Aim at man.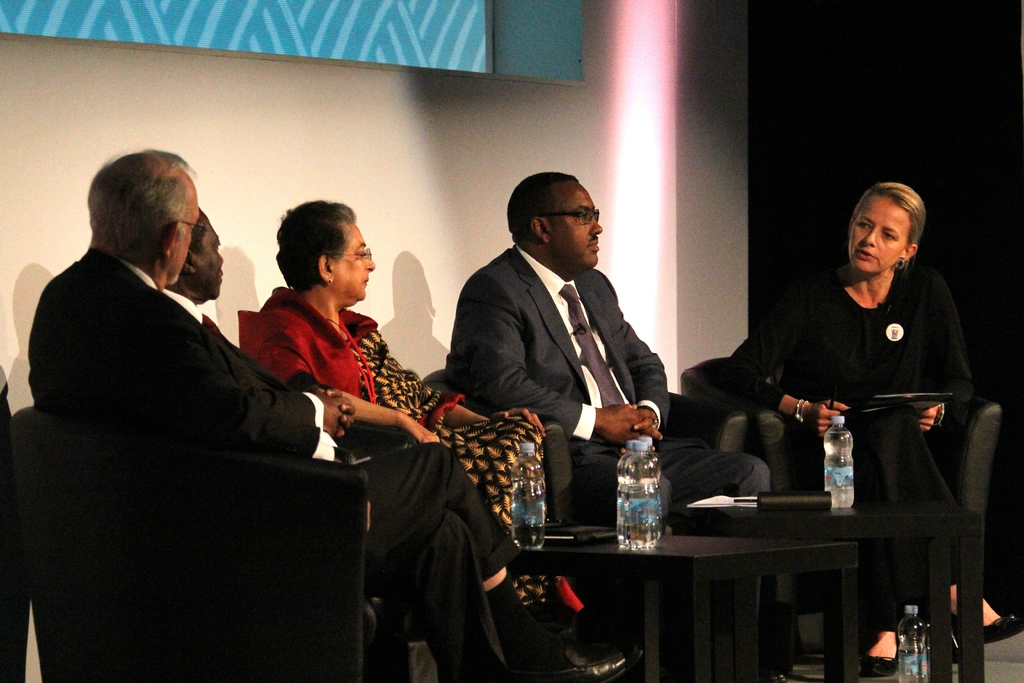
Aimed at rect(442, 169, 779, 520).
